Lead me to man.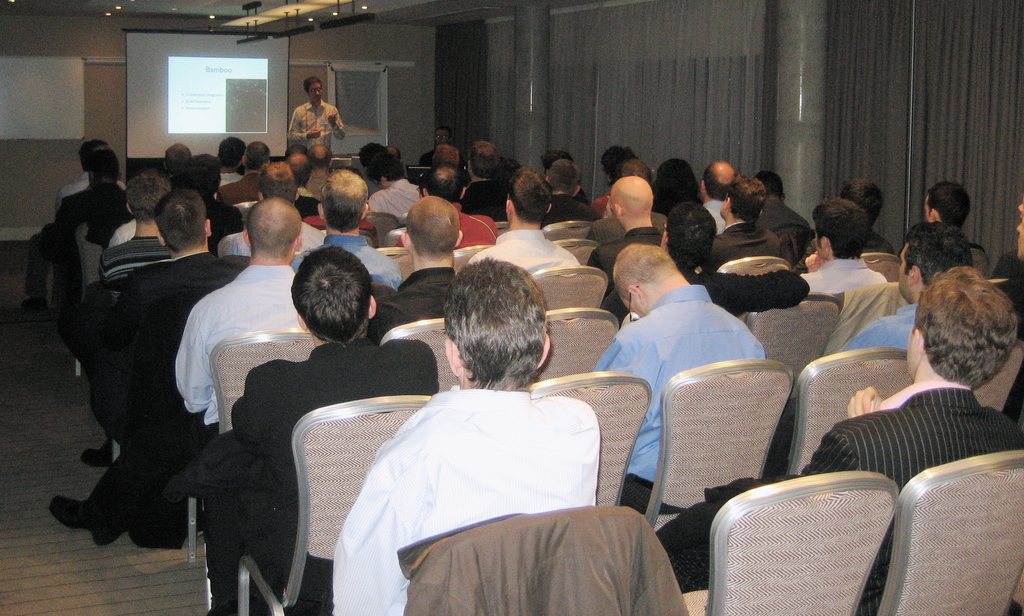
Lead to (462,140,509,222).
